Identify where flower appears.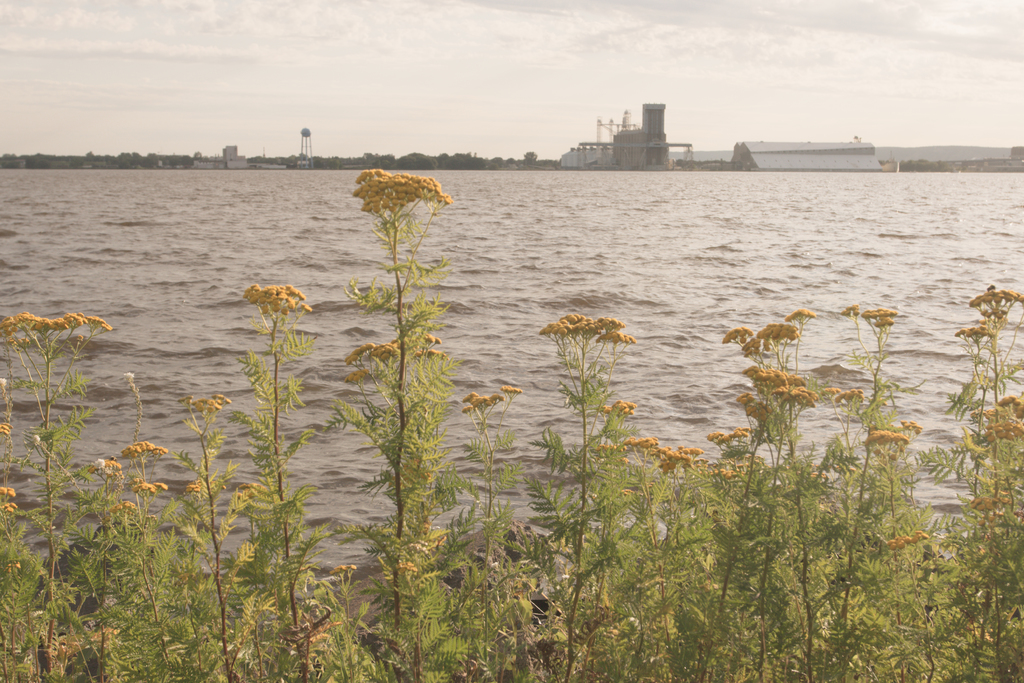
Appears at 0, 418, 14, 434.
